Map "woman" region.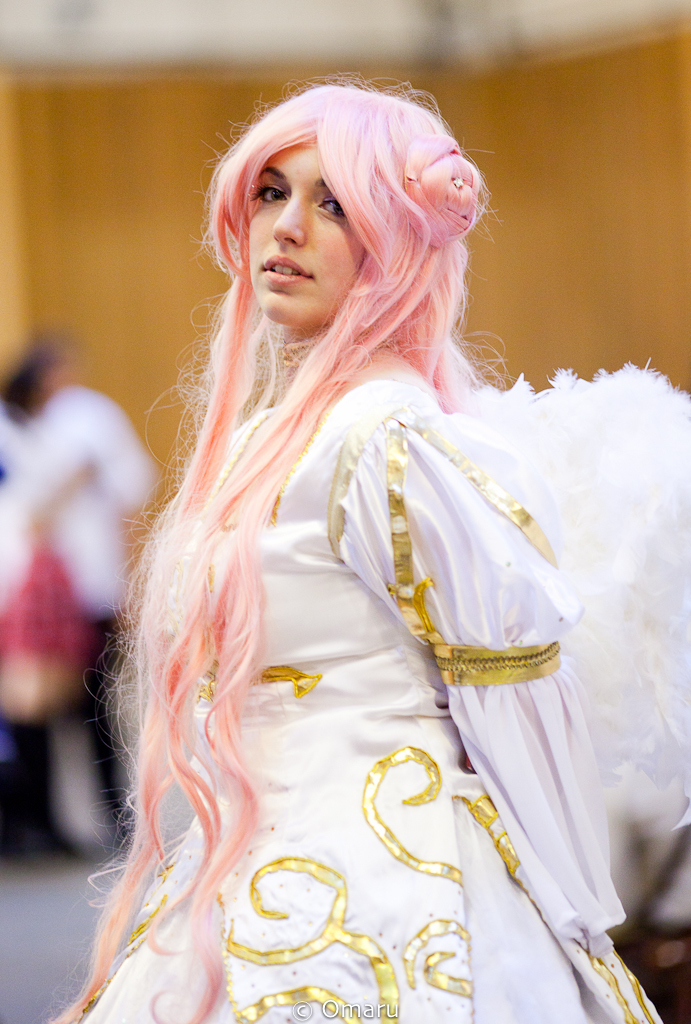
Mapped to <bbox>45, 140, 647, 1005</bbox>.
